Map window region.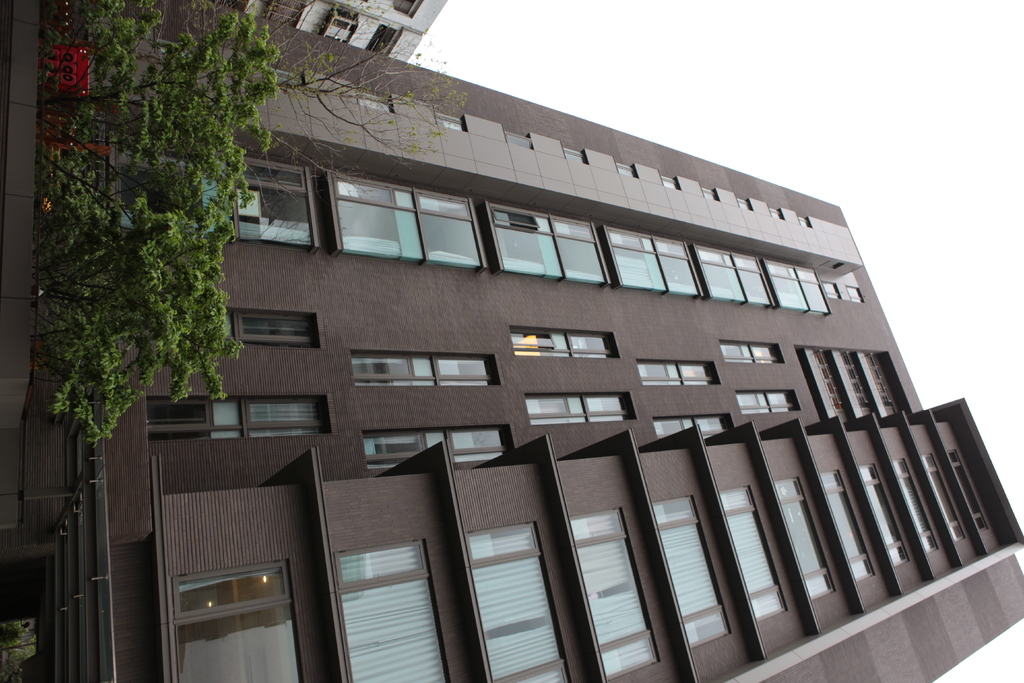
Mapped to bbox(859, 464, 914, 565).
